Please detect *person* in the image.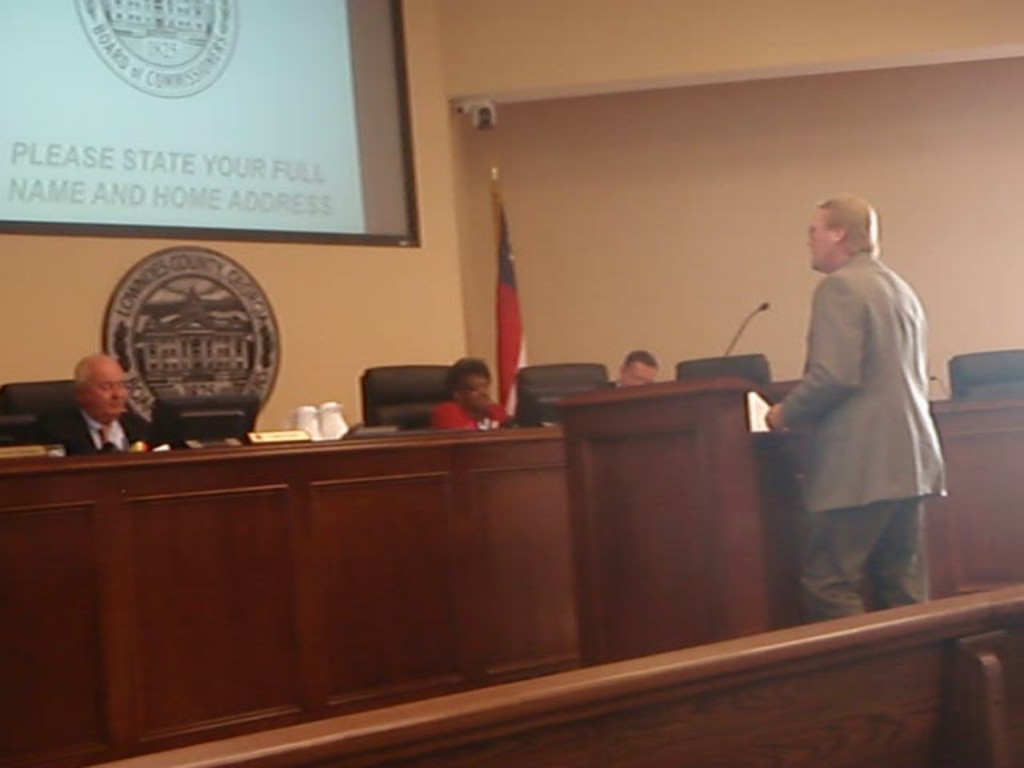
x1=773, y1=174, x2=947, y2=650.
